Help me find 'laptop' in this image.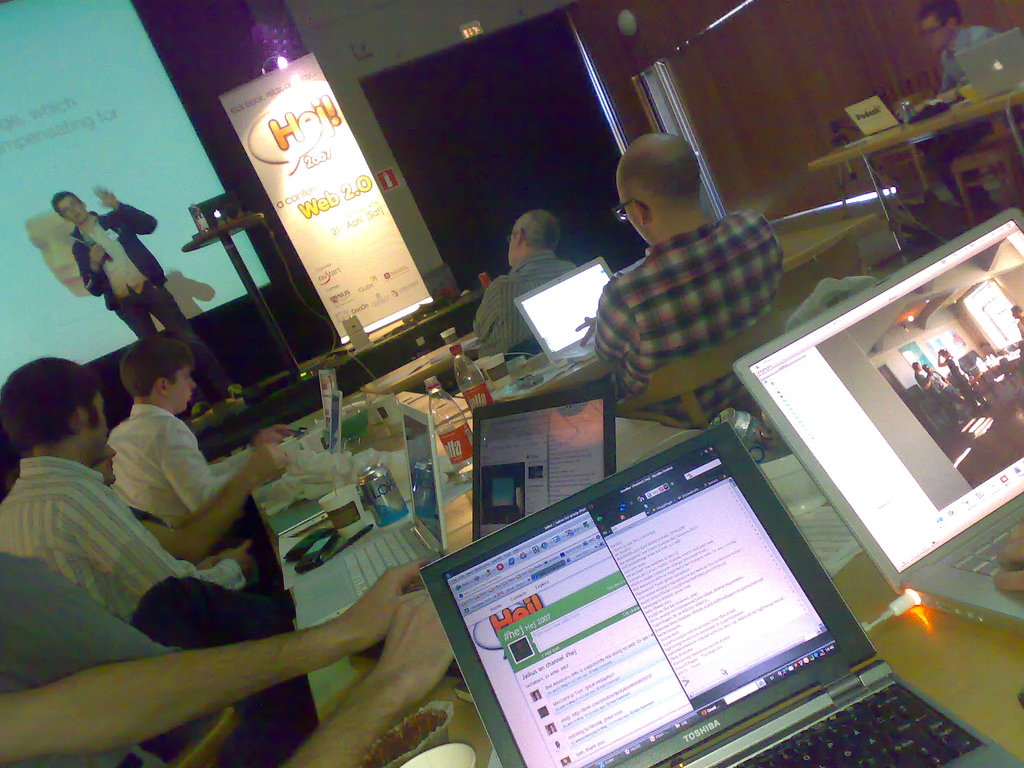
Found it: box=[298, 367, 333, 452].
